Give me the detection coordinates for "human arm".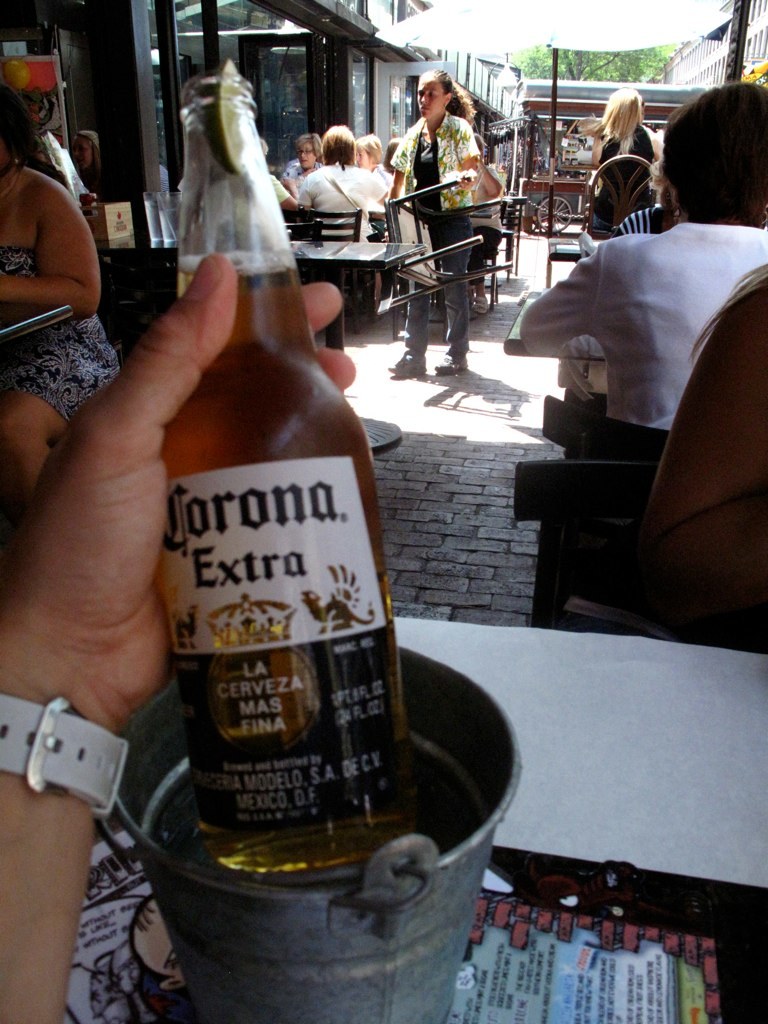
(x1=518, y1=232, x2=609, y2=363).
